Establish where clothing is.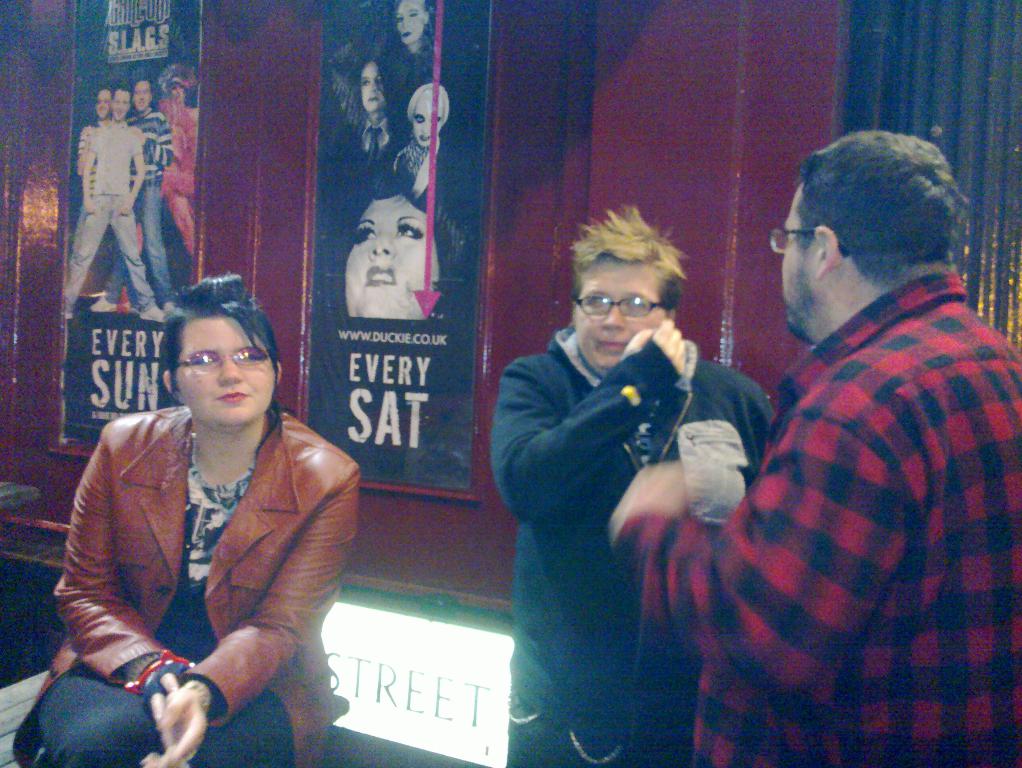
Established at l=162, t=98, r=196, b=262.
